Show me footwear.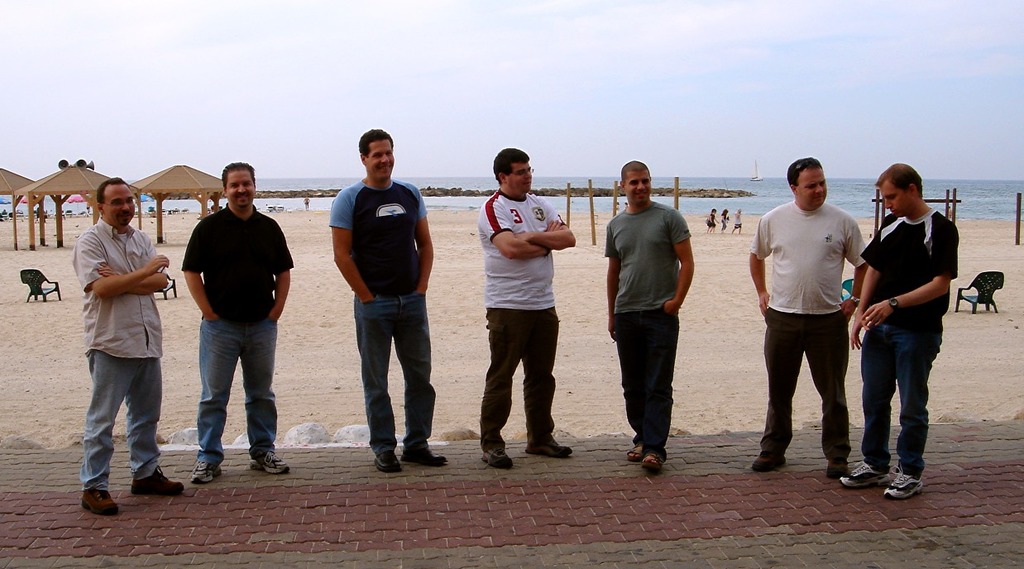
footwear is here: (249, 448, 291, 475).
